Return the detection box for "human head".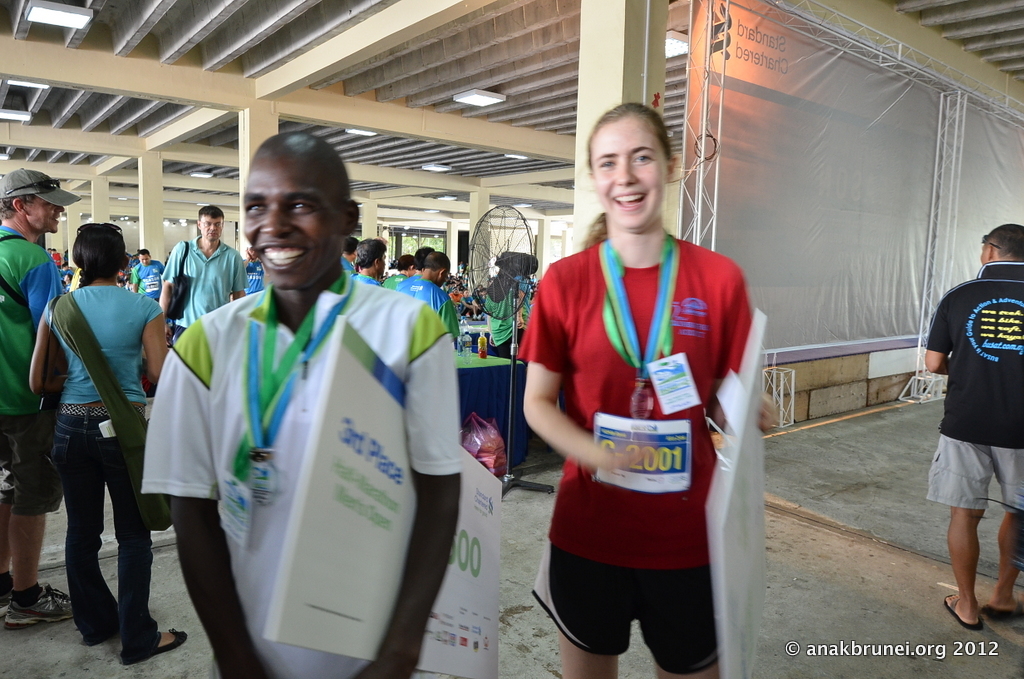
pyautogui.locateOnScreen(415, 244, 432, 270).
